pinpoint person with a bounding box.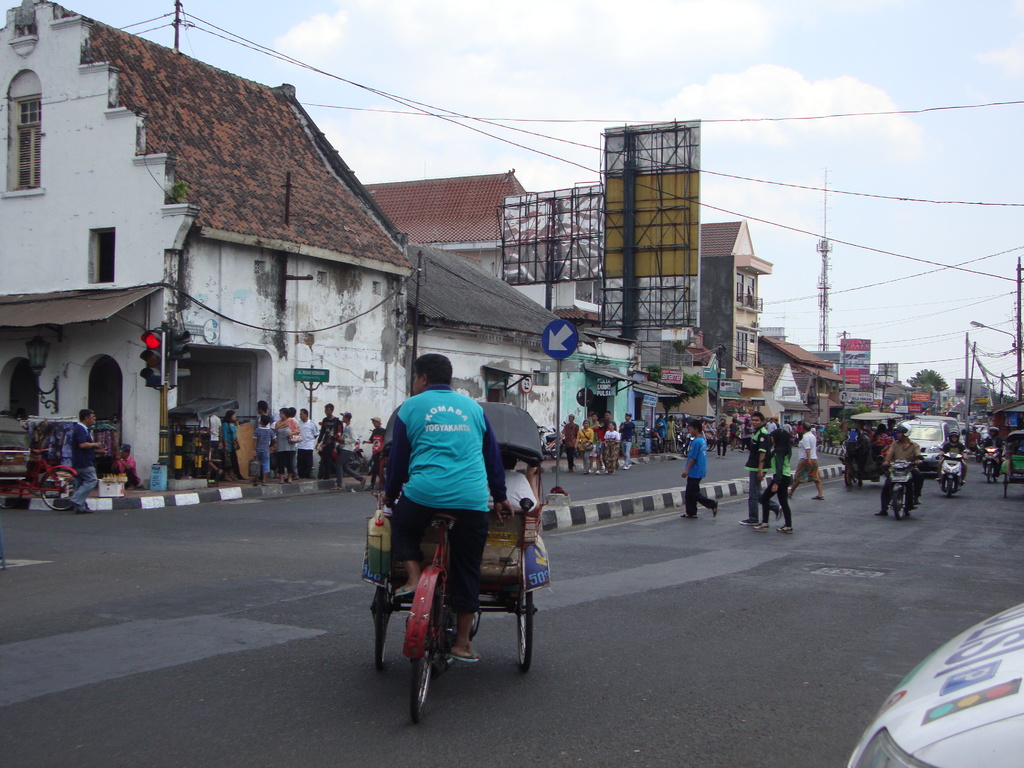
(x1=368, y1=358, x2=510, y2=669).
